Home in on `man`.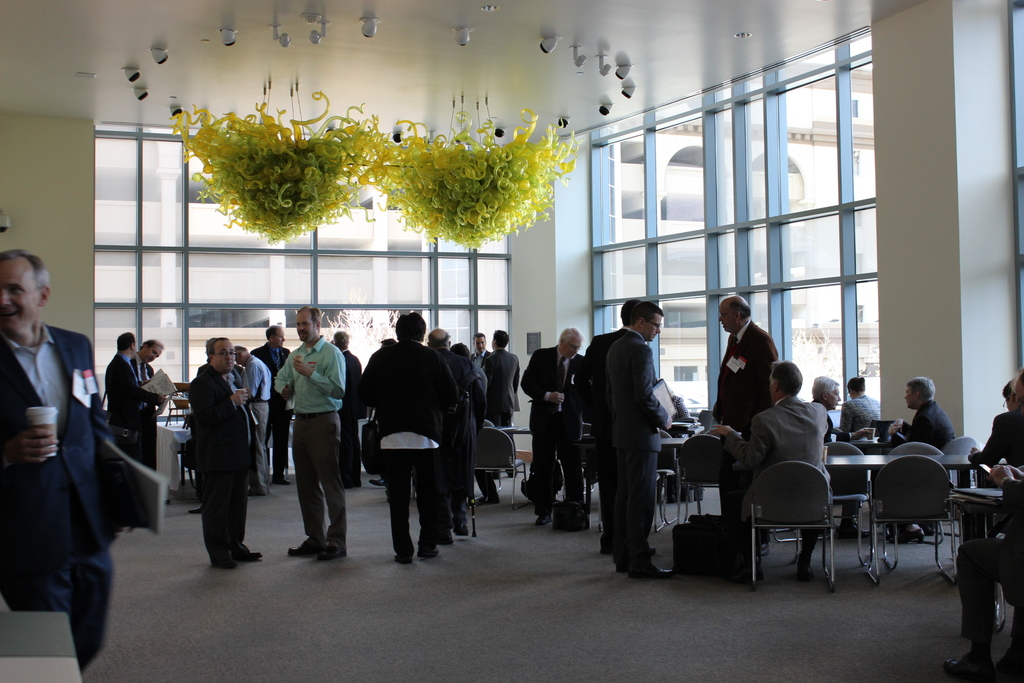
Homed in at <box>109,331,159,477</box>.
